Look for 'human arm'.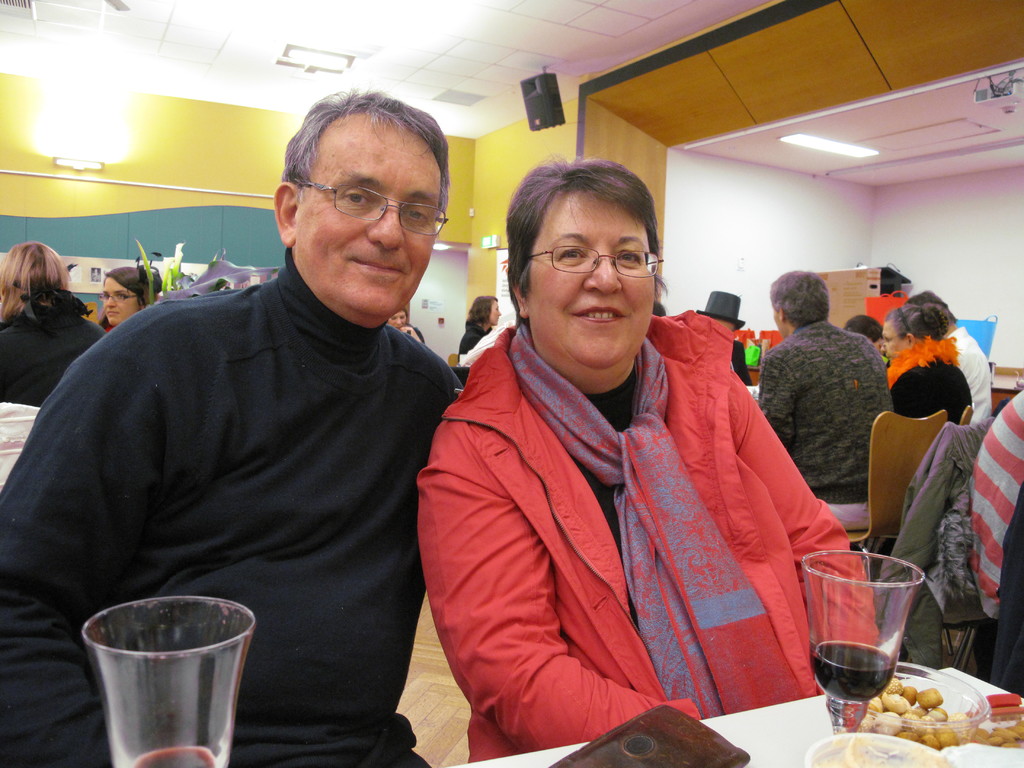
Found: select_region(398, 323, 424, 339).
